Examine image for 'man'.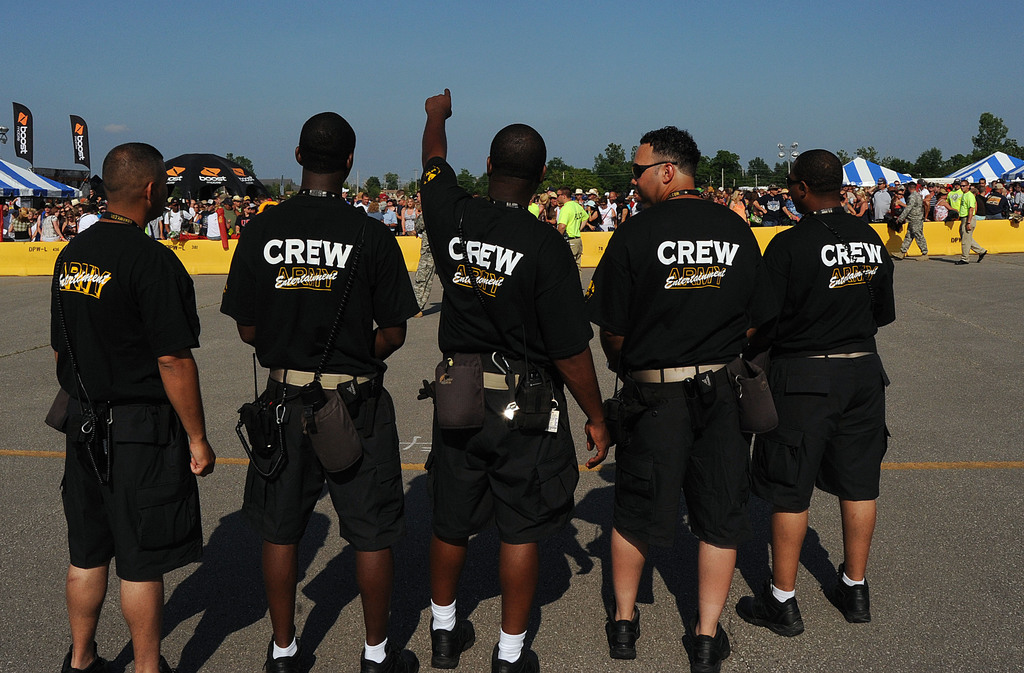
Examination result: [414,88,610,672].
